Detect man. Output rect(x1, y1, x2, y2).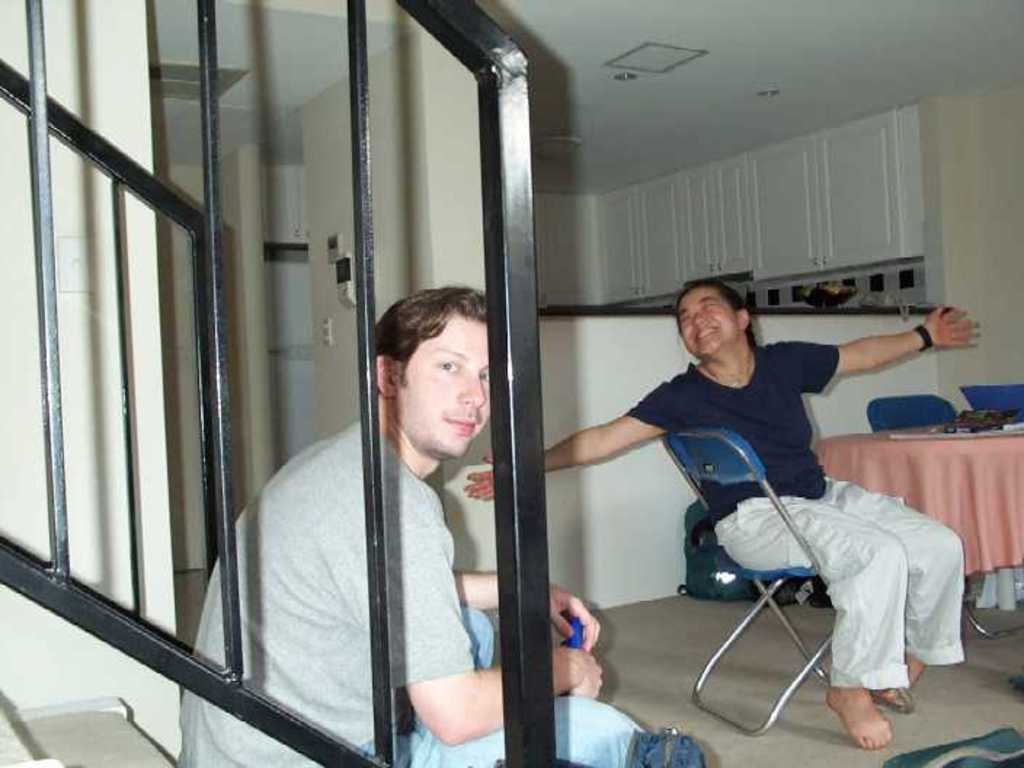
rect(461, 278, 983, 752).
